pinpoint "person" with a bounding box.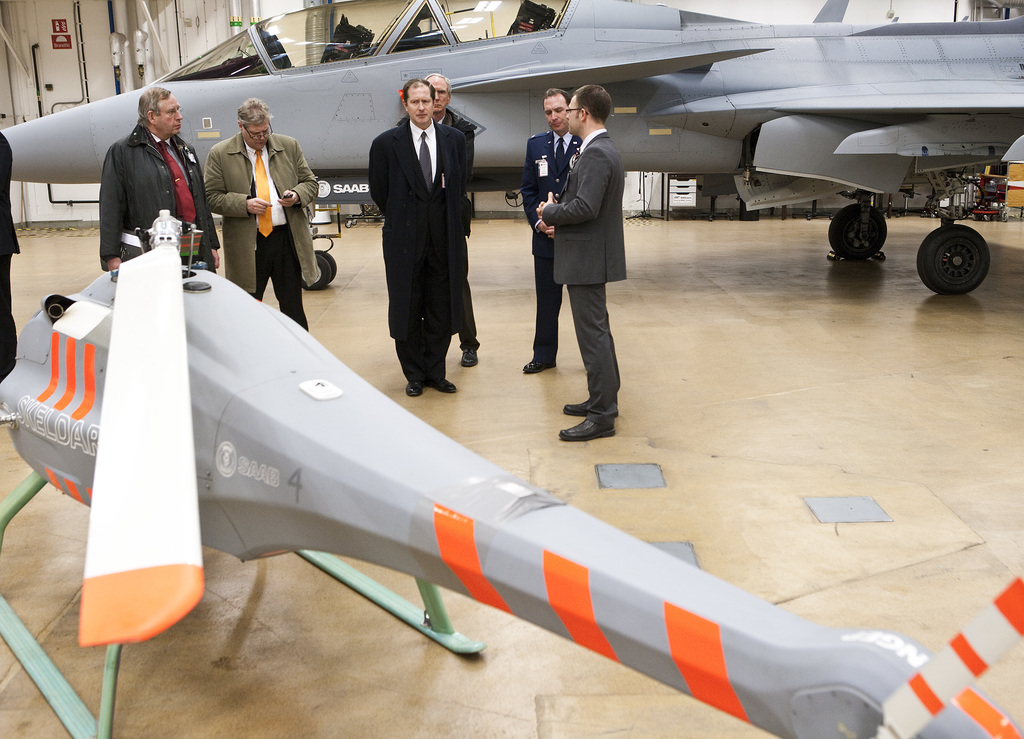
box(387, 70, 481, 372).
